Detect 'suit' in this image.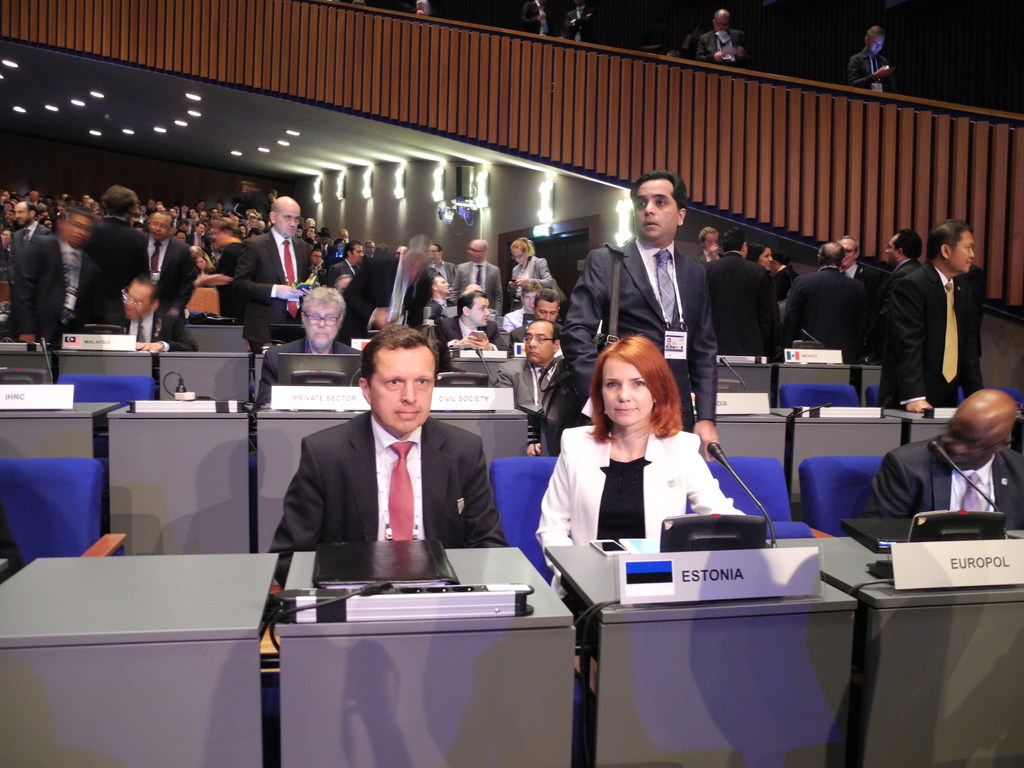
Detection: 454,262,495,316.
